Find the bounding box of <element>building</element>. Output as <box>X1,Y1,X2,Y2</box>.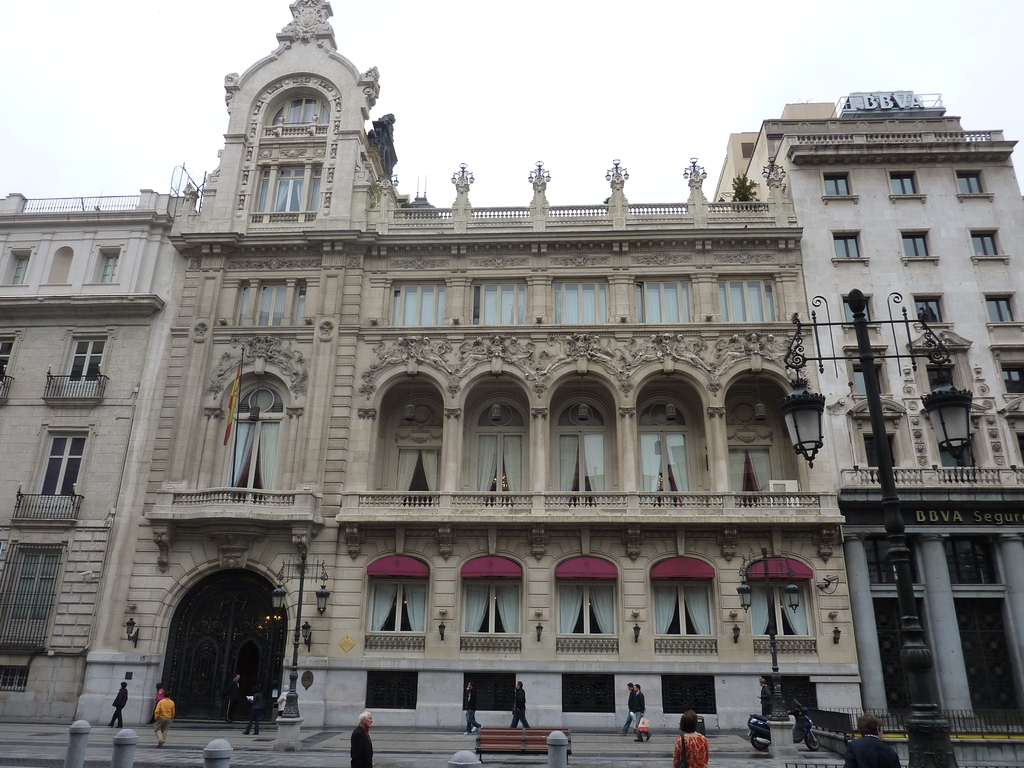
<box>68,0,867,735</box>.
